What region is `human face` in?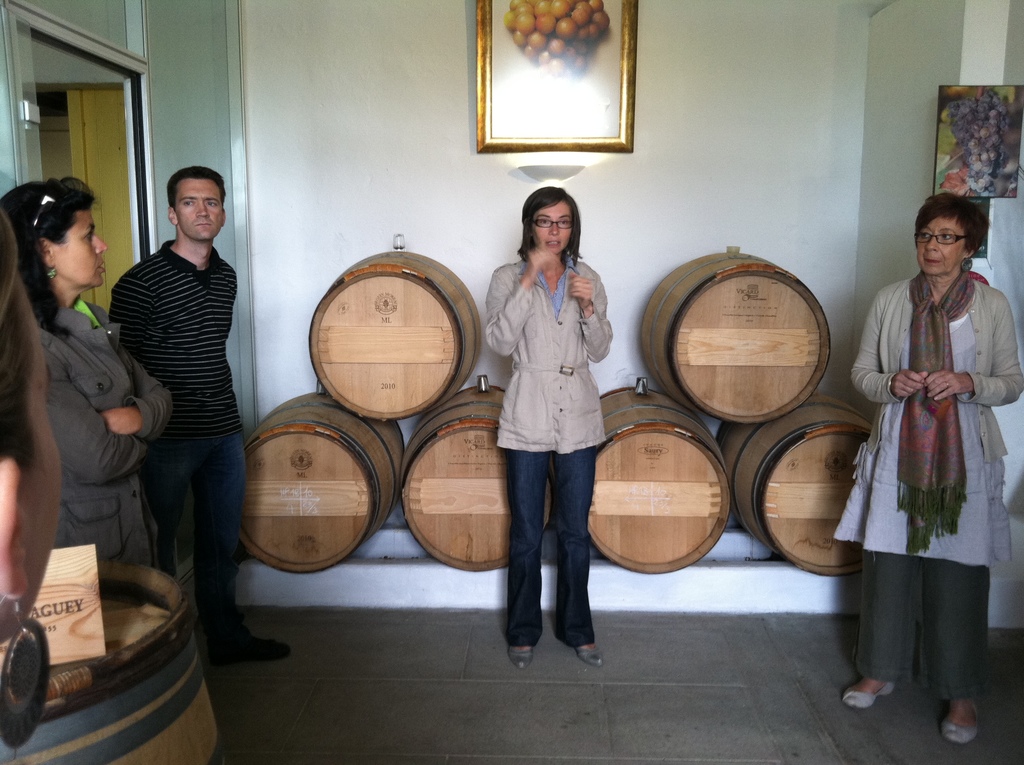
(50, 211, 106, 287).
